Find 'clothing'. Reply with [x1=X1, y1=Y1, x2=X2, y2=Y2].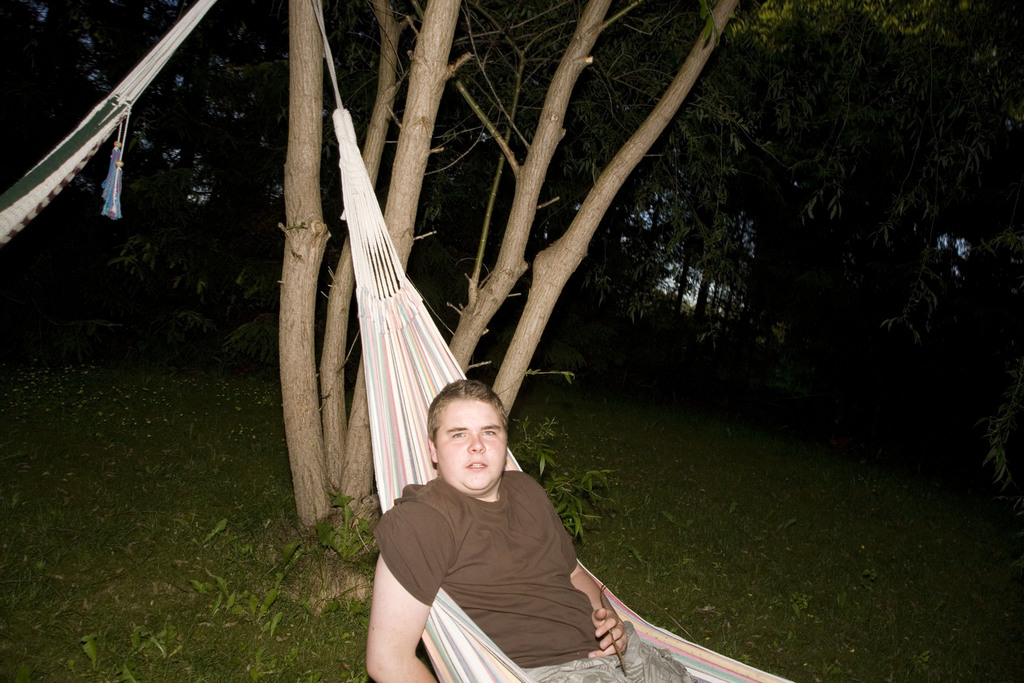
[x1=364, y1=477, x2=698, y2=680].
